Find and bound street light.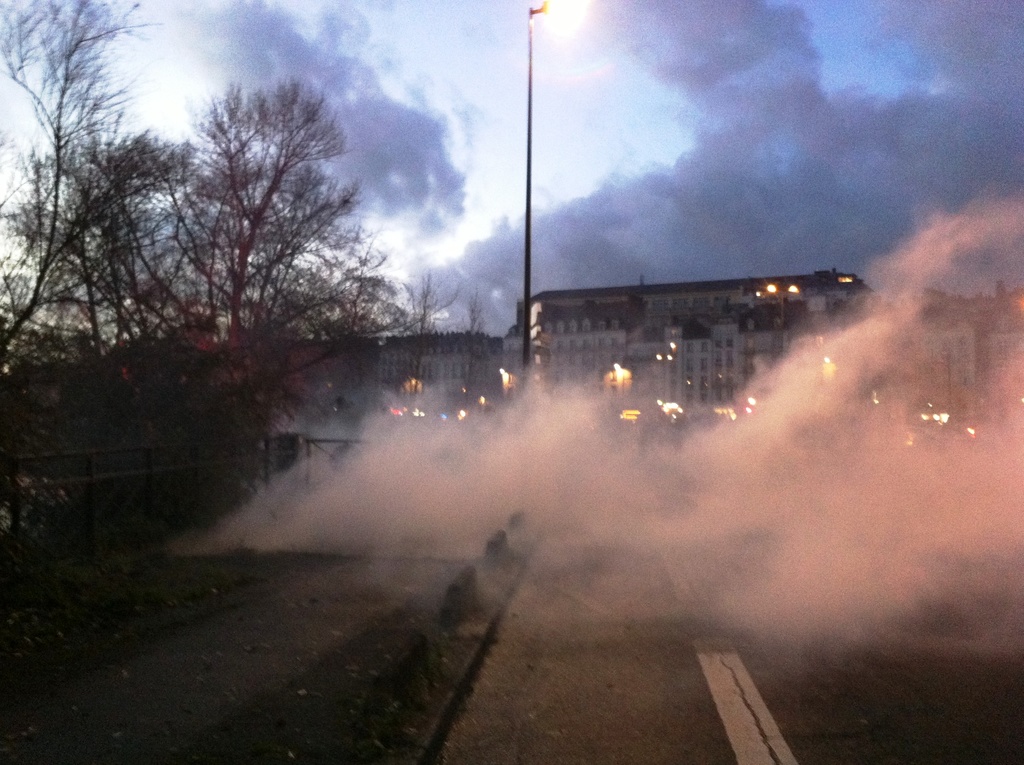
Bound: BBox(518, 0, 541, 419).
